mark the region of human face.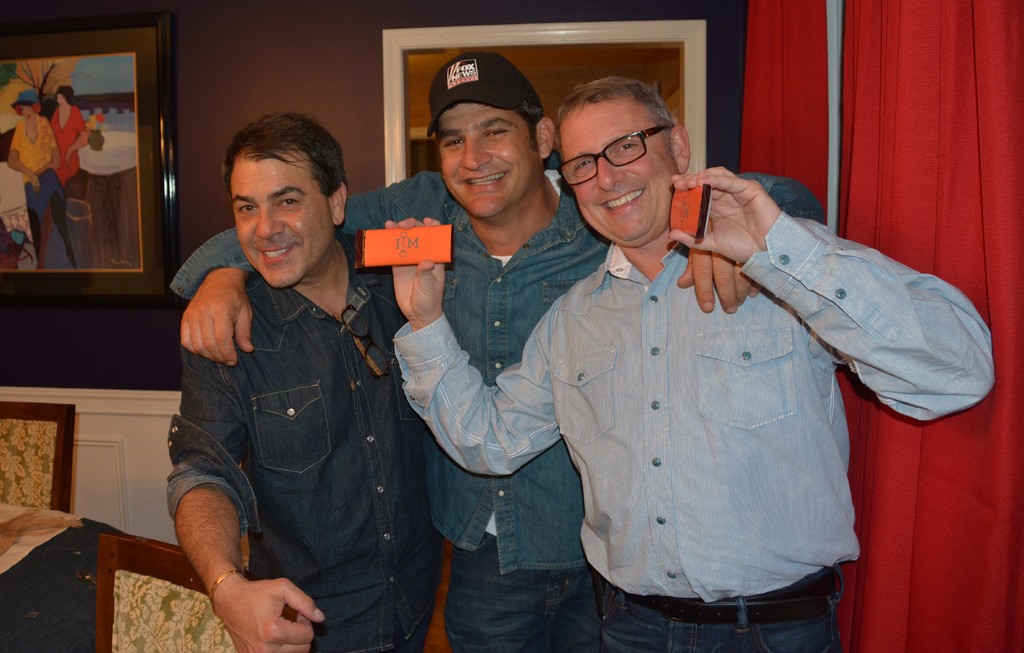
Region: <box>556,104,677,241</box>.
